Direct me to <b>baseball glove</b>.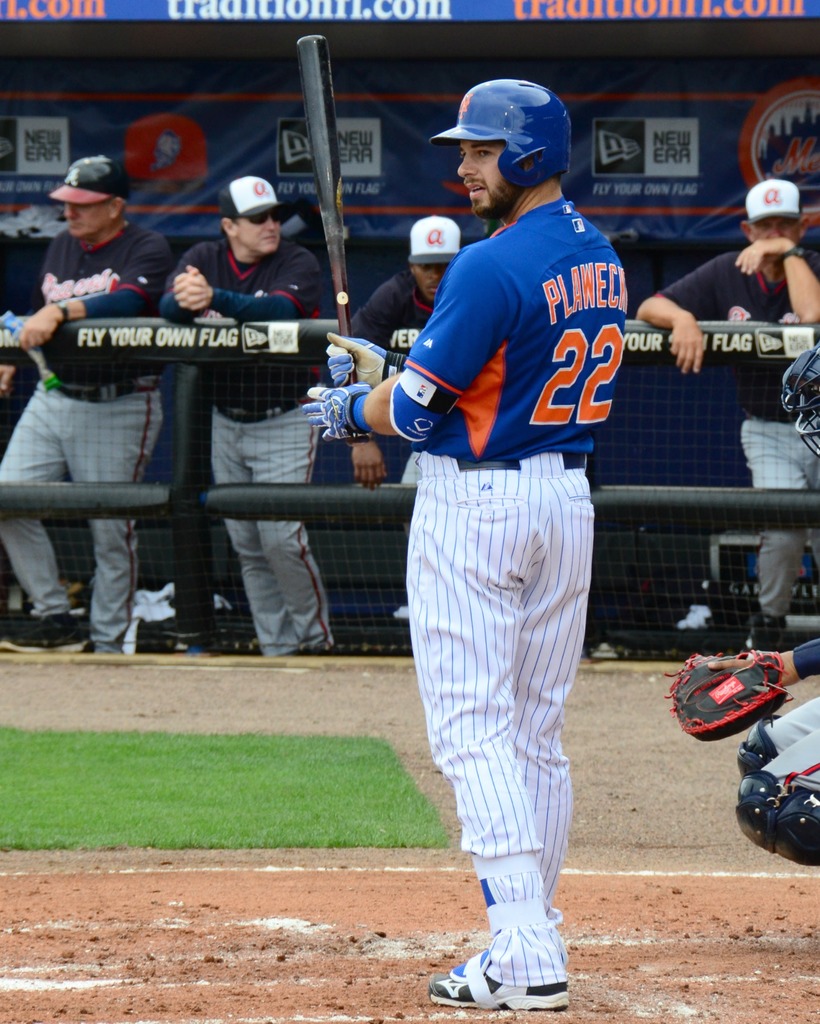
Direction: select_region(659, 646, 793, 744).
